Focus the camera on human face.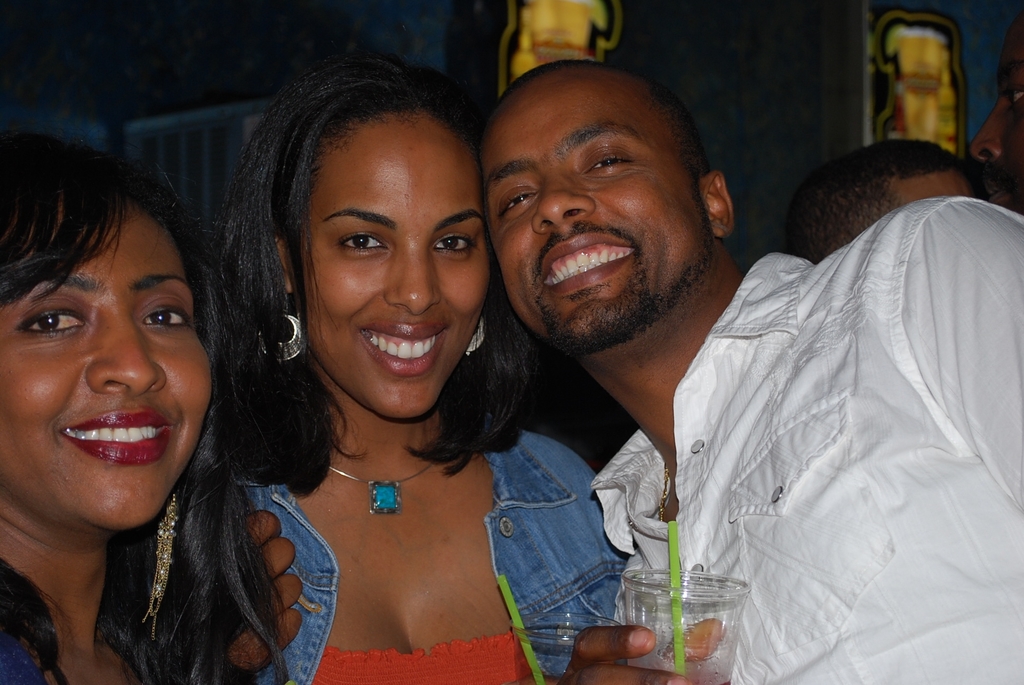
Focus region: bbox(283, 118, 499, 422).
